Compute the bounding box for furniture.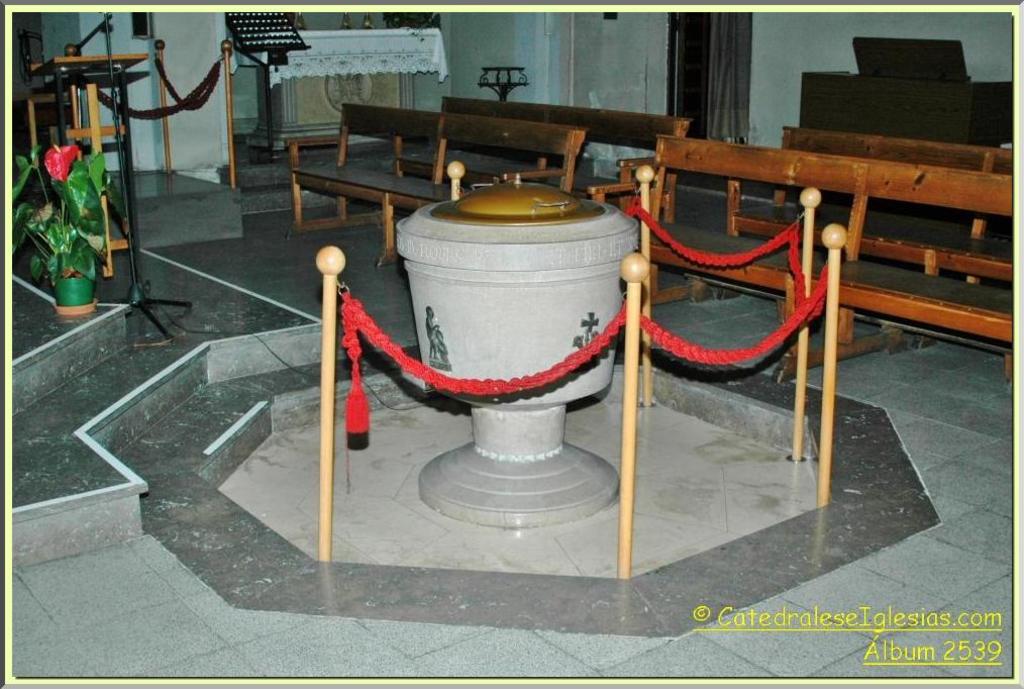
[233, 44, 451, 161].
